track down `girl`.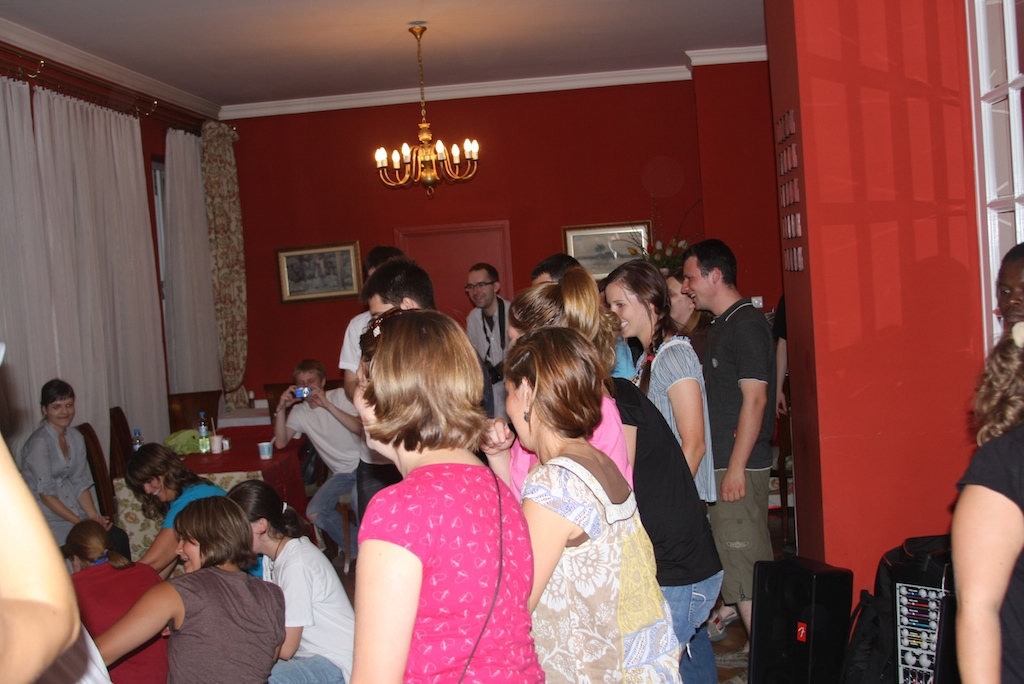
Tracked to (88,495,286,683).
